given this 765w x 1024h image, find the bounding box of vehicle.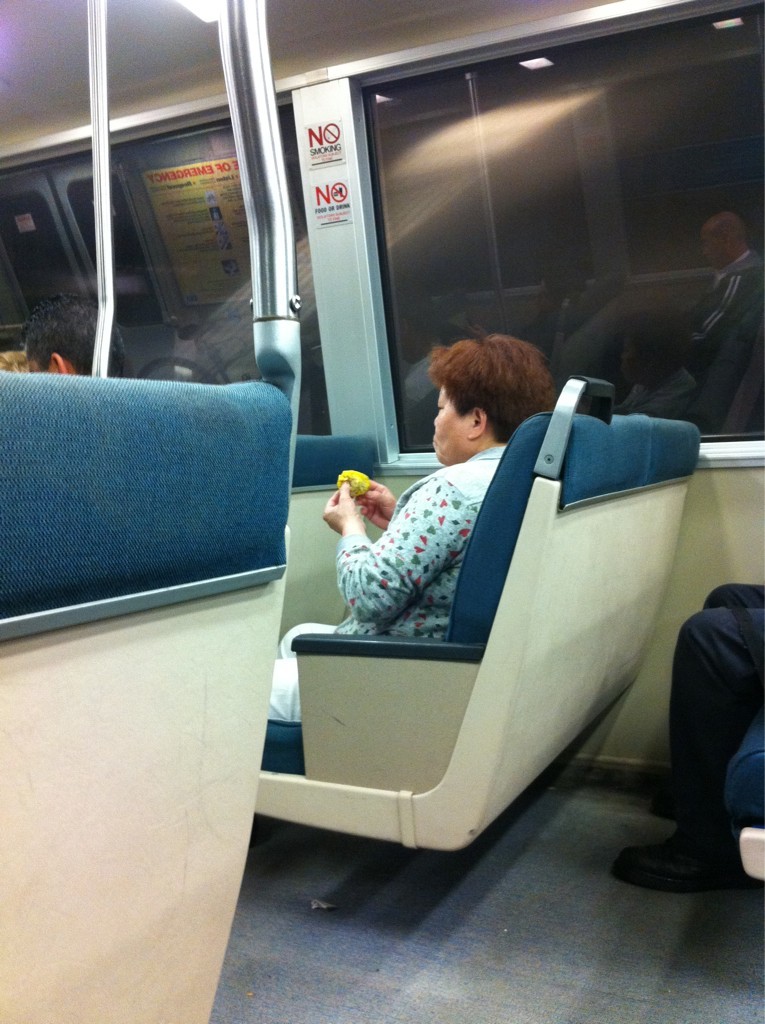
box(0, 0, 764, 1023).
